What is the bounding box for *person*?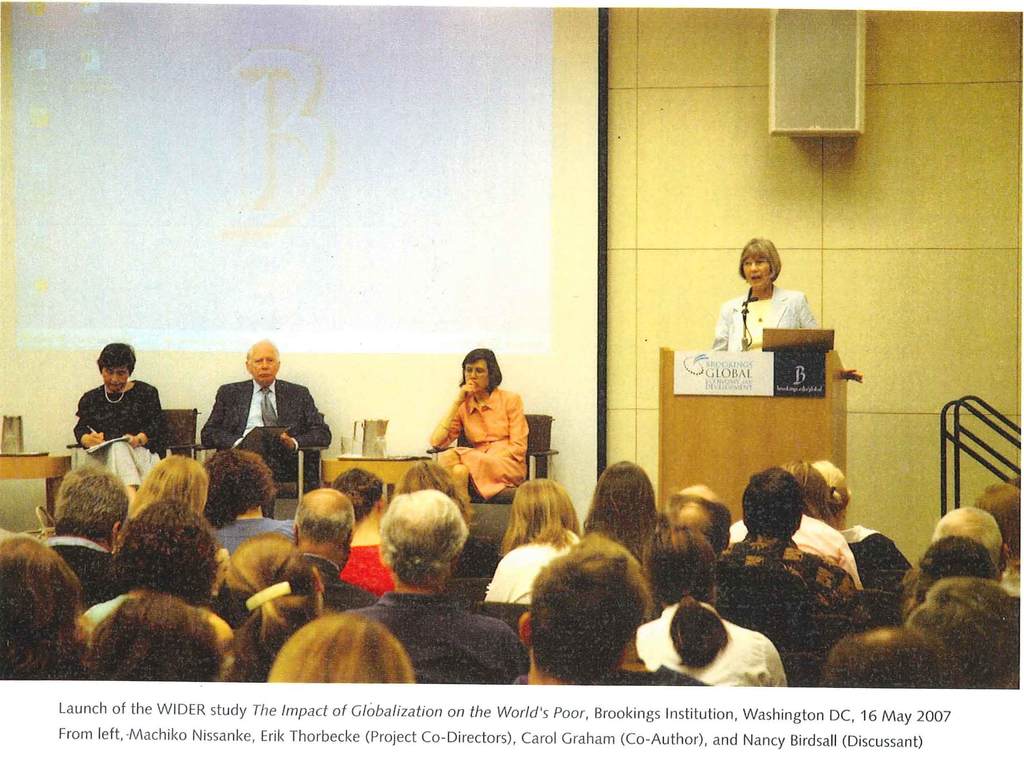
(906, 571, 1023, 694).
